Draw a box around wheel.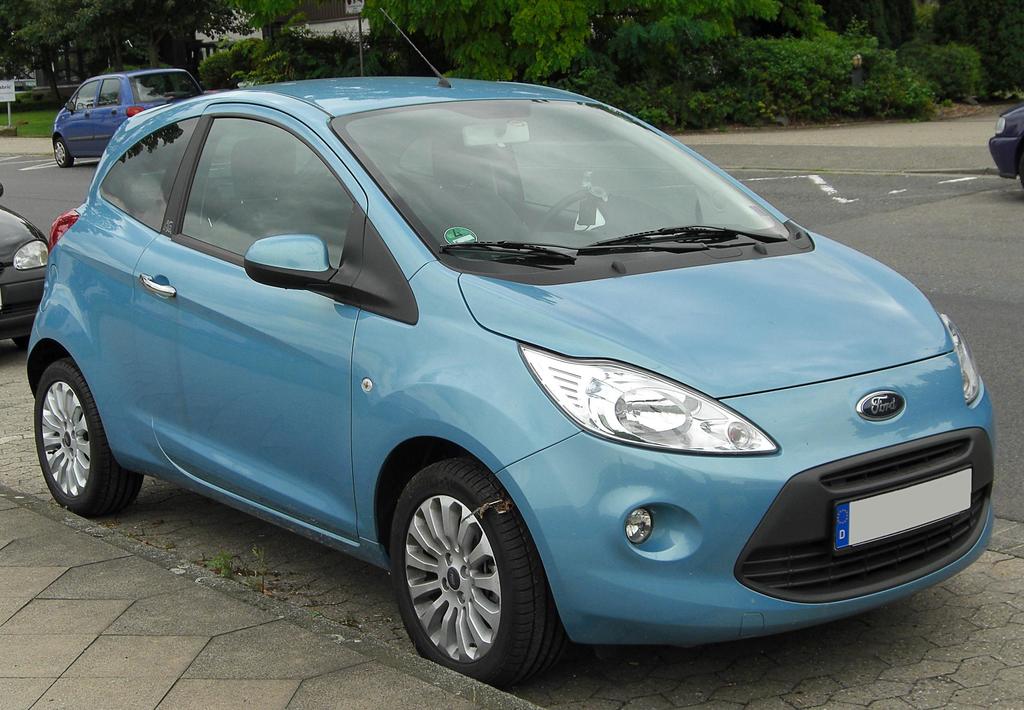
region(29, 363, 150, 516).
